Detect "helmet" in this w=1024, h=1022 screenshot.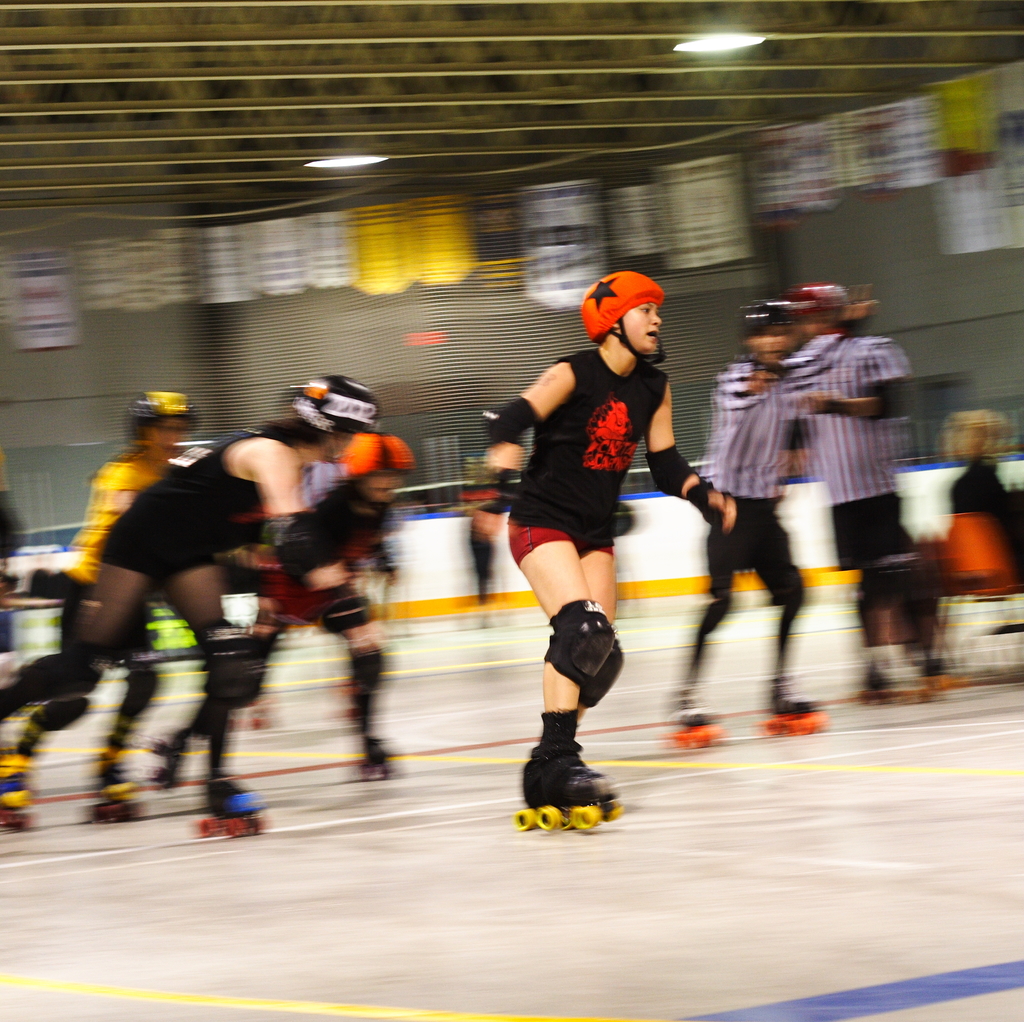
Detection: Rect(739, 300, 790, 373).
